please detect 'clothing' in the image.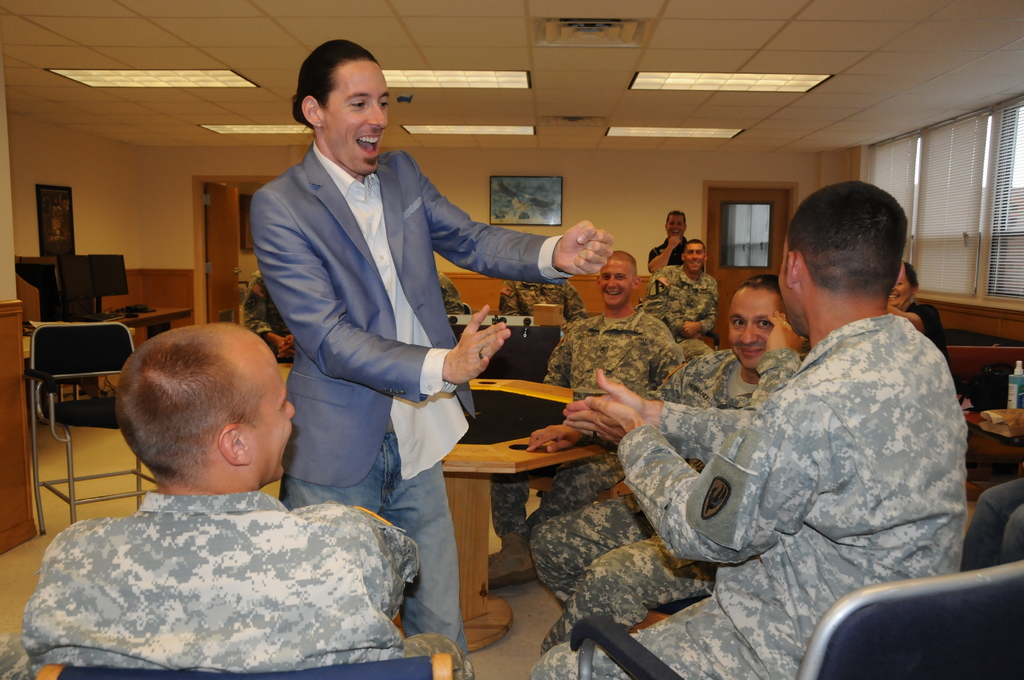
[23,489,480,676].
